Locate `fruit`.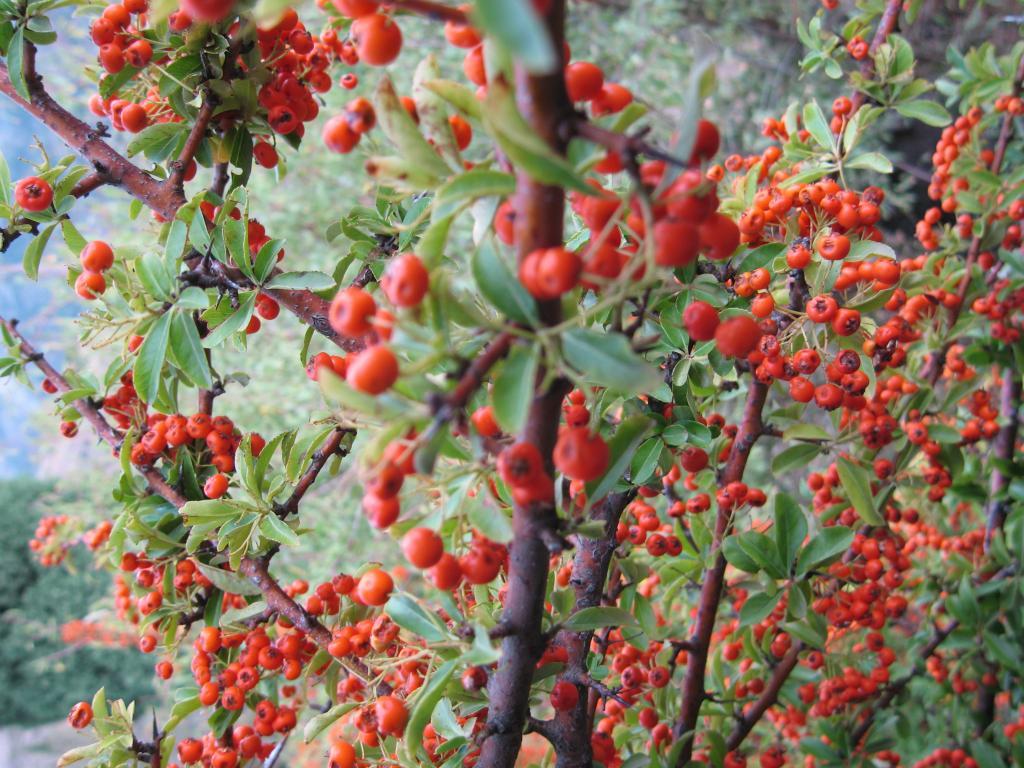
Bounding box: l=495, t=442, r=545, b=490.
